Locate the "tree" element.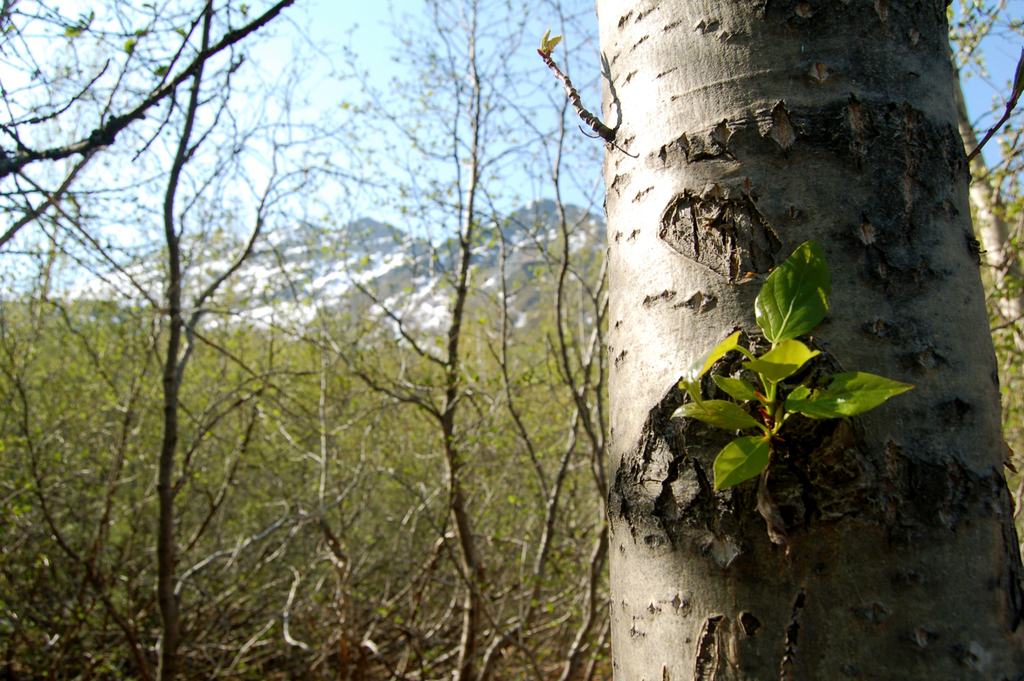
Element bbox: x1=941 y1=0 x2=1023 y2=356.
